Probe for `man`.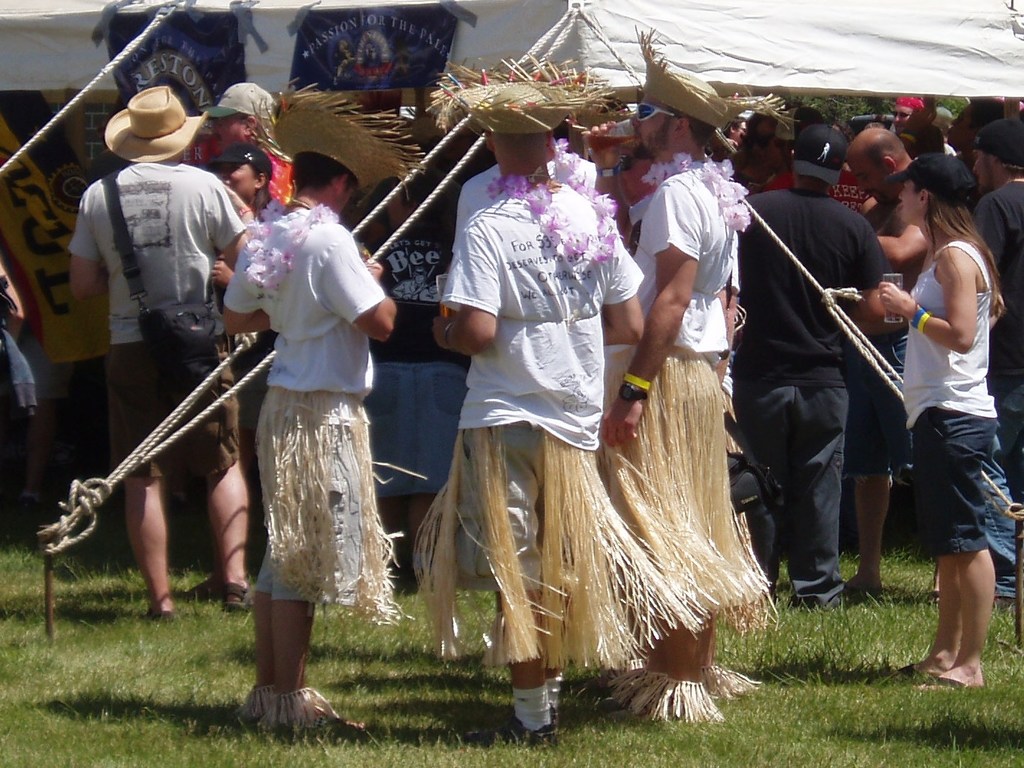
Probe result: BBox(416, 58, 673, 745).
